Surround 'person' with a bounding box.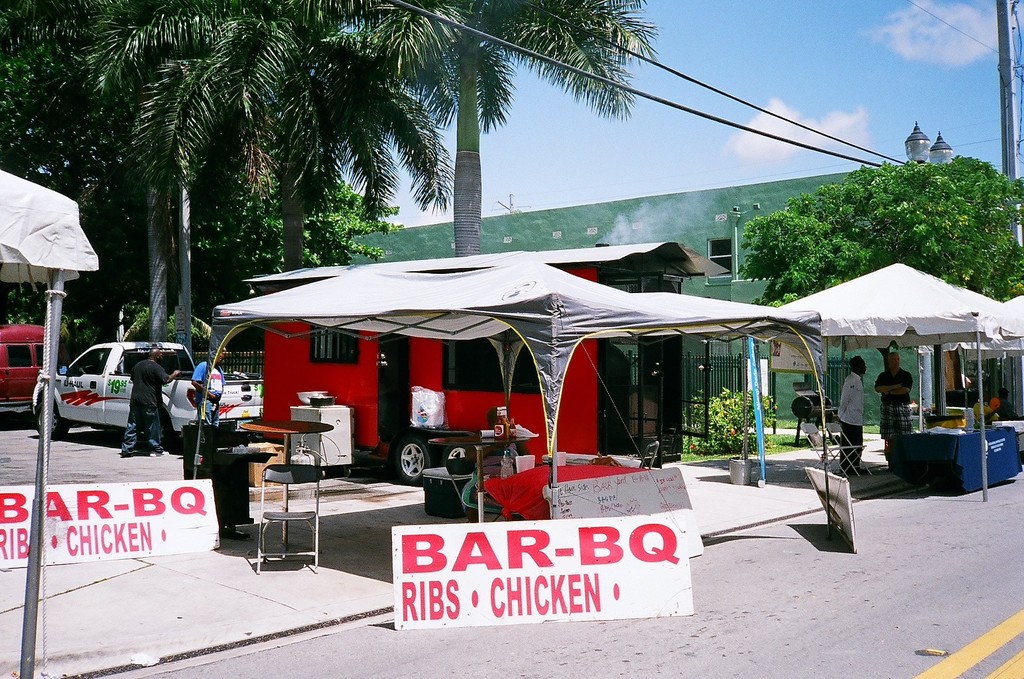
l=120, t=337, r=180, b=483.
